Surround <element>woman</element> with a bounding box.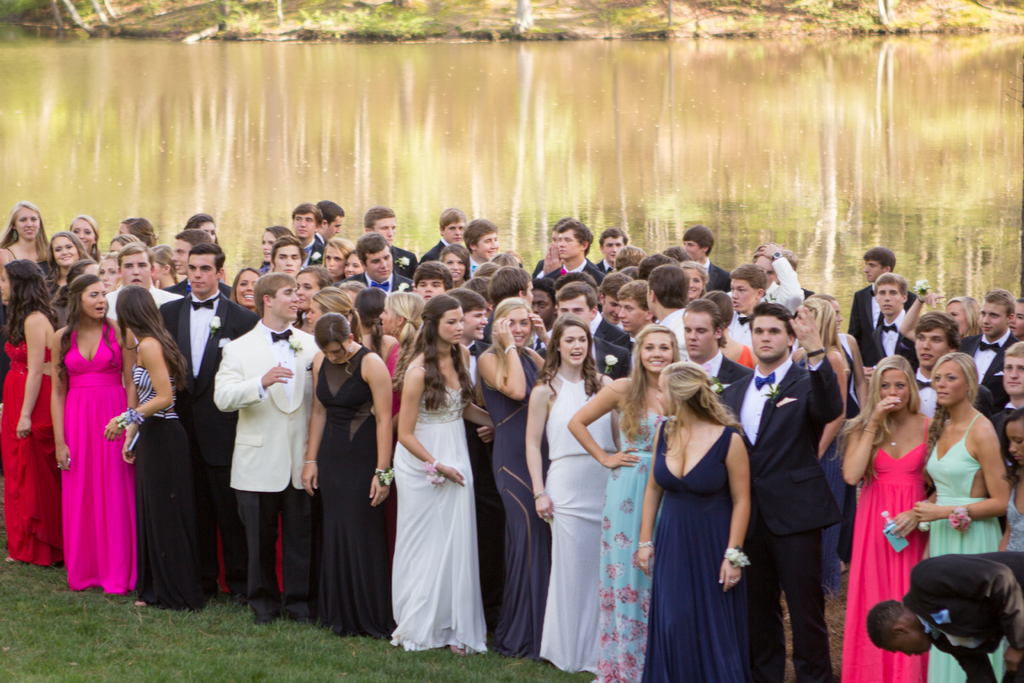
(left=706, top=290, right=761, bottom=372).
